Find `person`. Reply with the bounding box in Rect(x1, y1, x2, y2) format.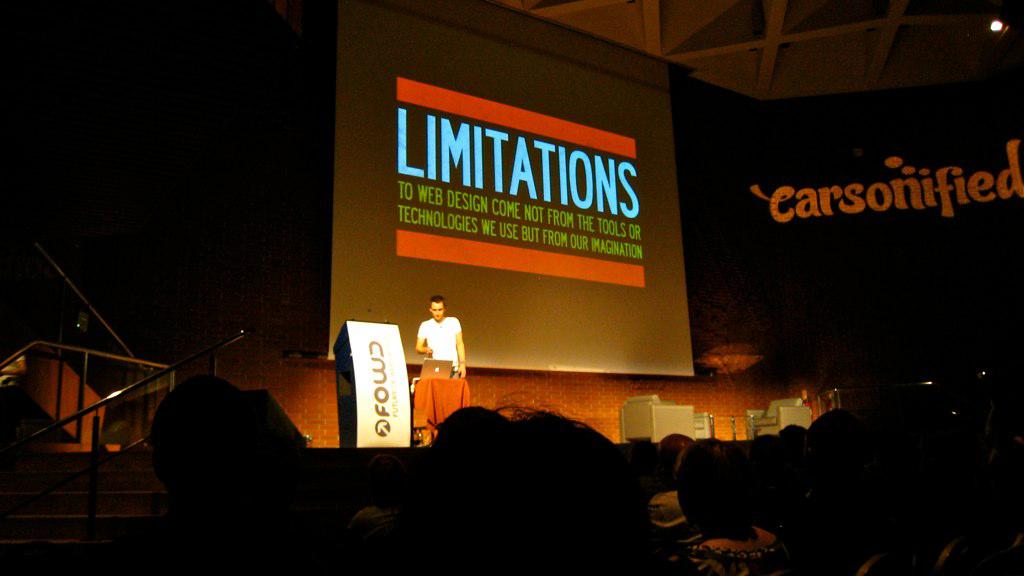
Rect(408, 286, 475, 442).
